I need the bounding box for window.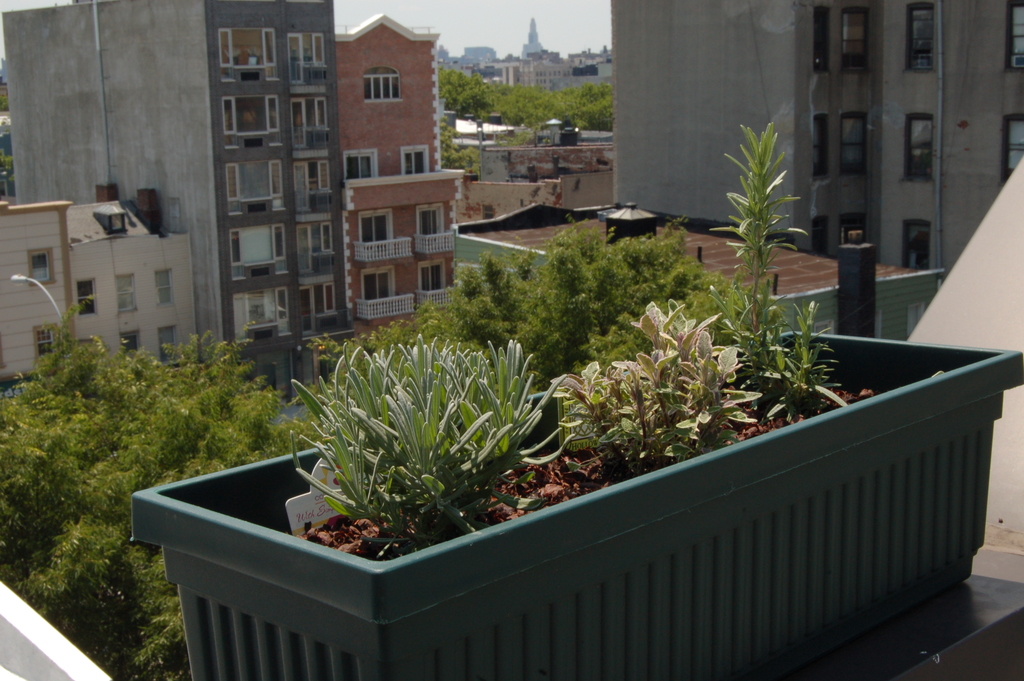
Here it is: (810,3,830,75).
